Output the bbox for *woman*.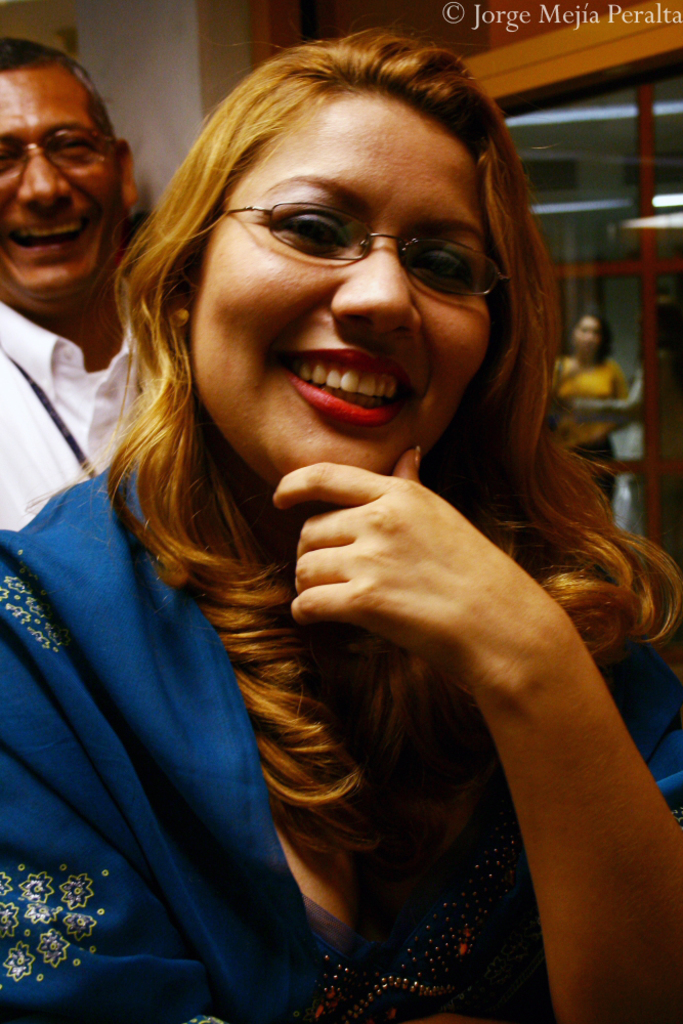
{"x1": 561, "y1": 307, "x2": 636, "y2": 525}.
